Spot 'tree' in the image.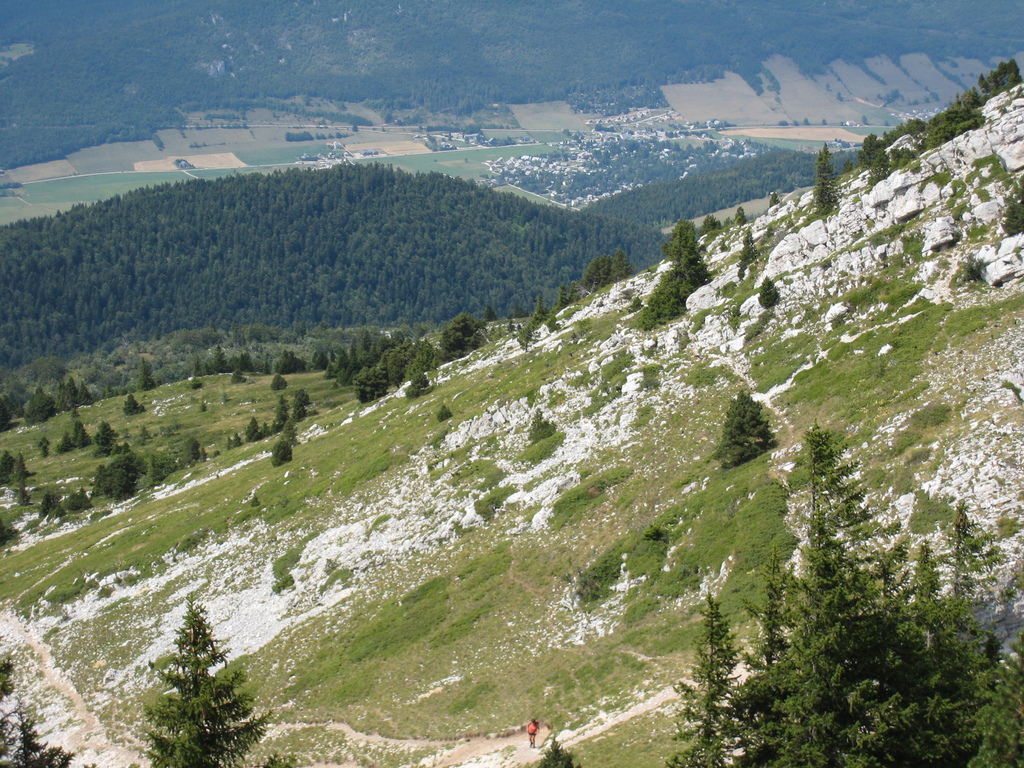
'tree' found at (x1=712, y1=388, x2=778, y2=468).
